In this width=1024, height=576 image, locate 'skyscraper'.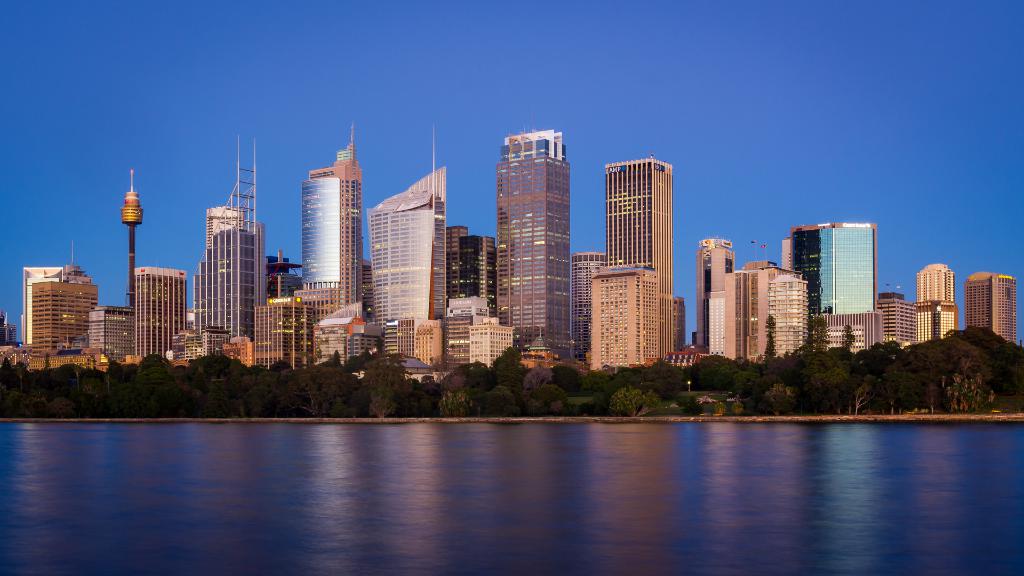
Bounding box: {"left": 879, "top": 292, "right": 918, "bottom": 352}.
